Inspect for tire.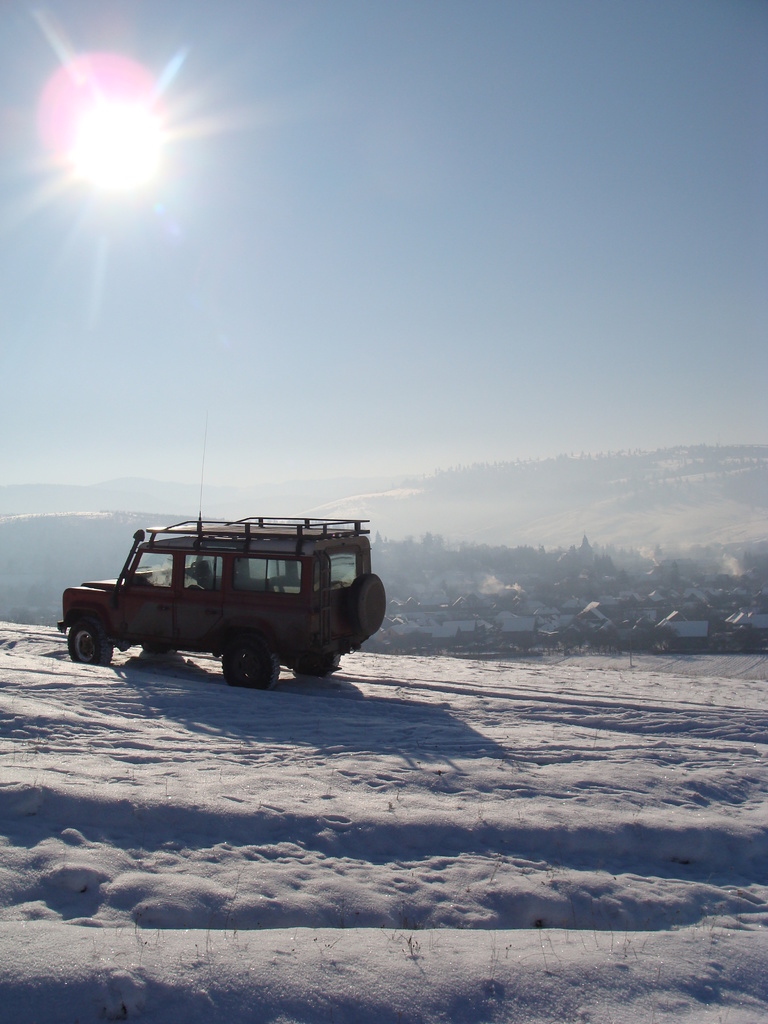
Inspection: 67:615:113:669.
